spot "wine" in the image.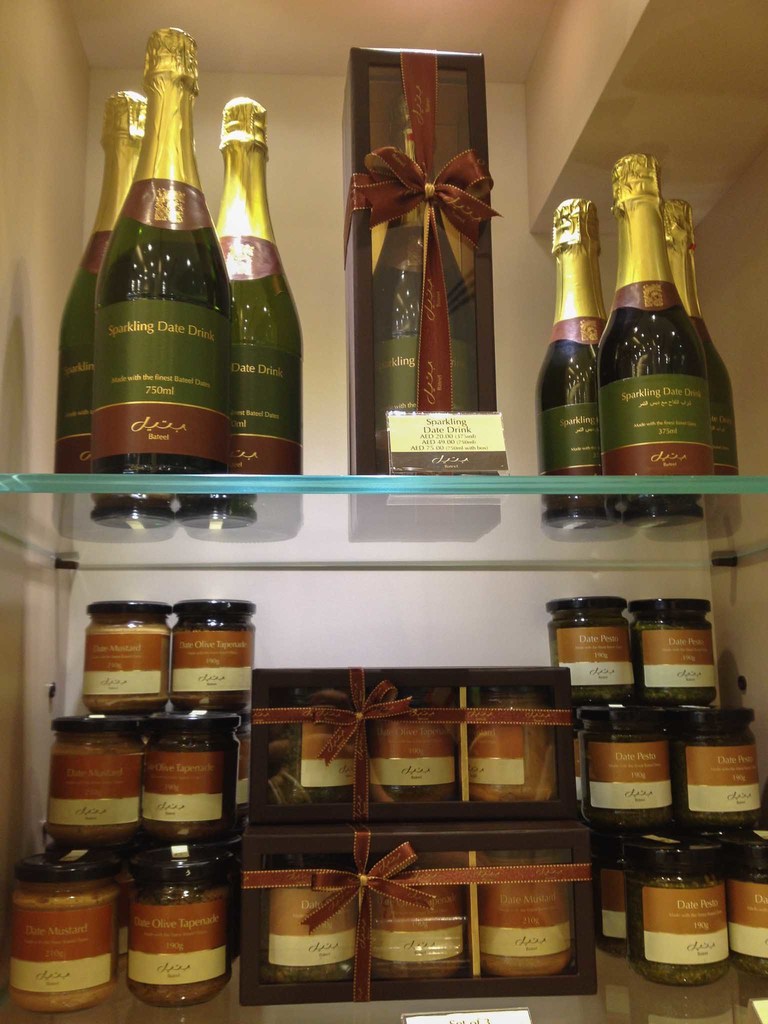
"wine" found at bbox=(657, 195, 737, 476).
